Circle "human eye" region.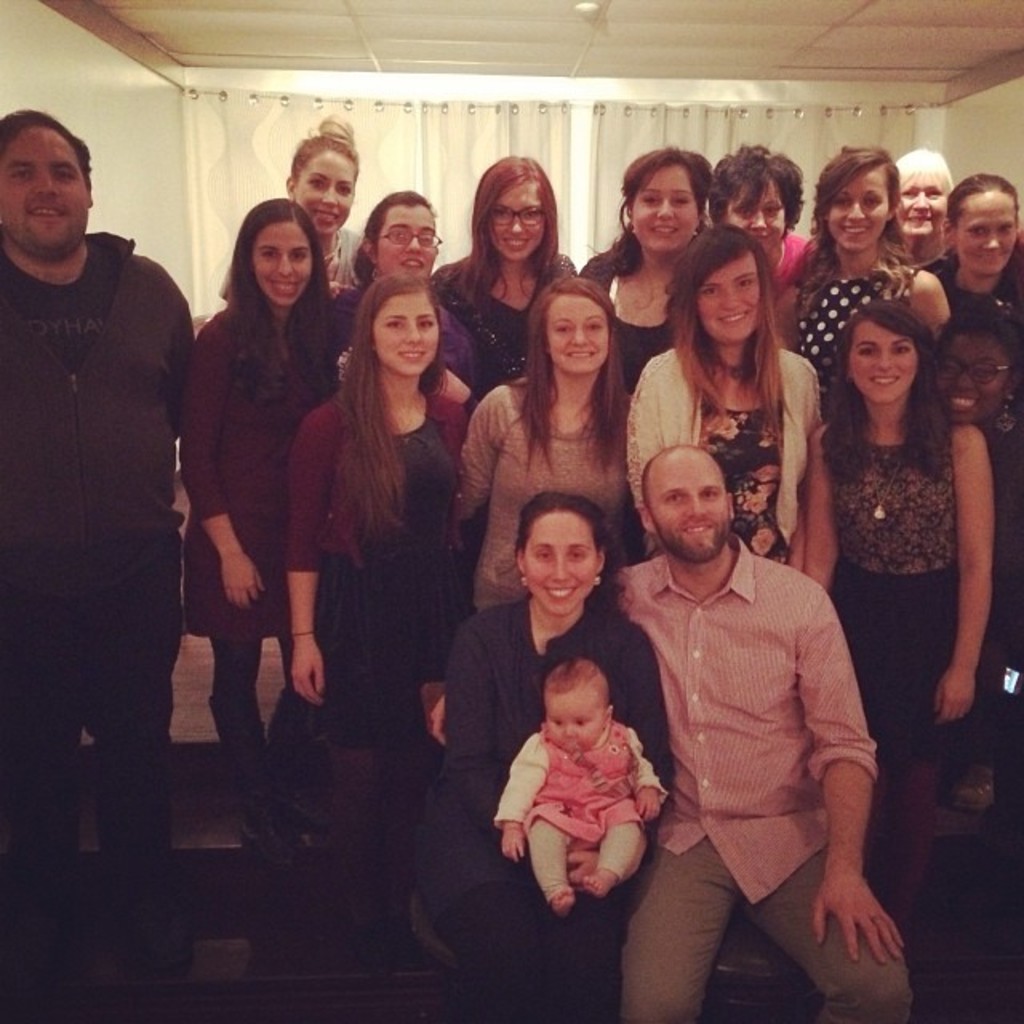
Region: locate(901, 187, 914, 200).
